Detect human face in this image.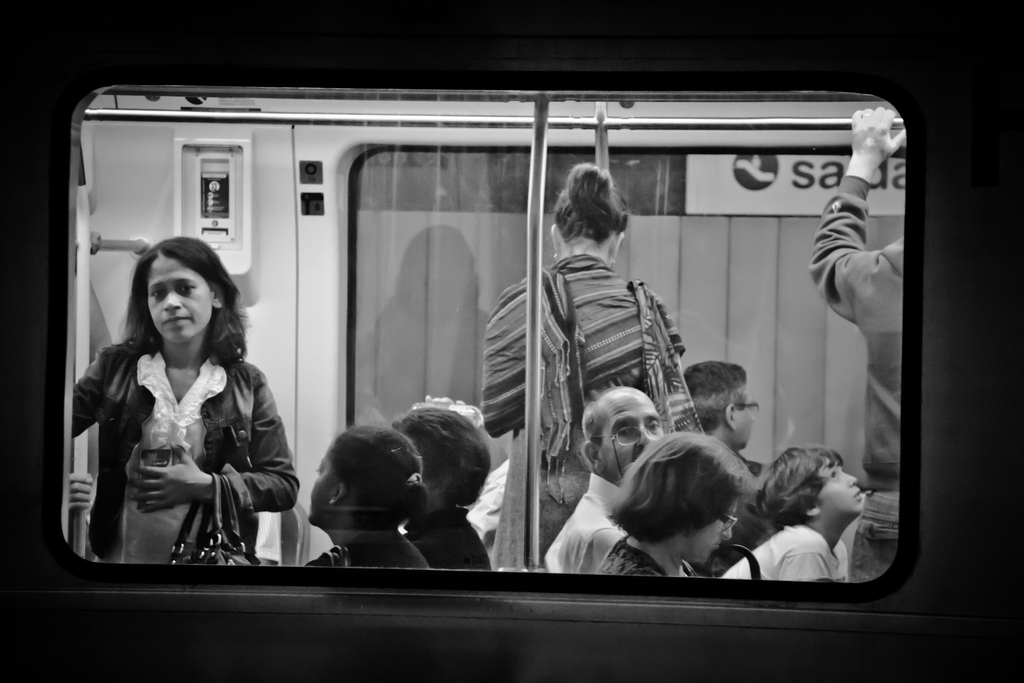
Detection: 308:455:334:524.
